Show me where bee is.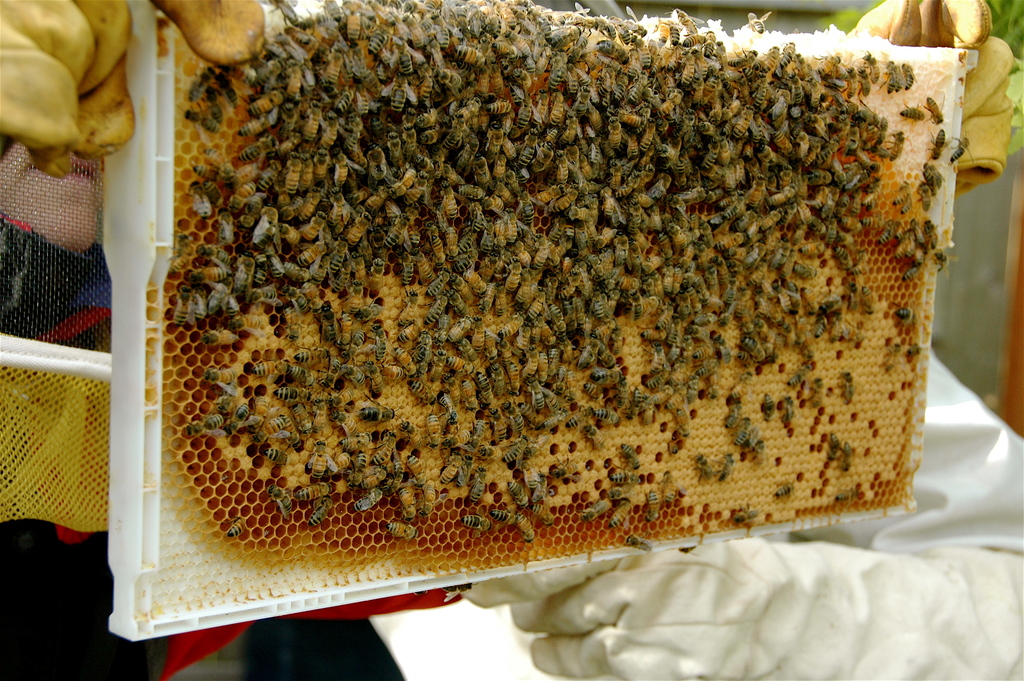
bee is at <box>899,63,920,88</box>.
